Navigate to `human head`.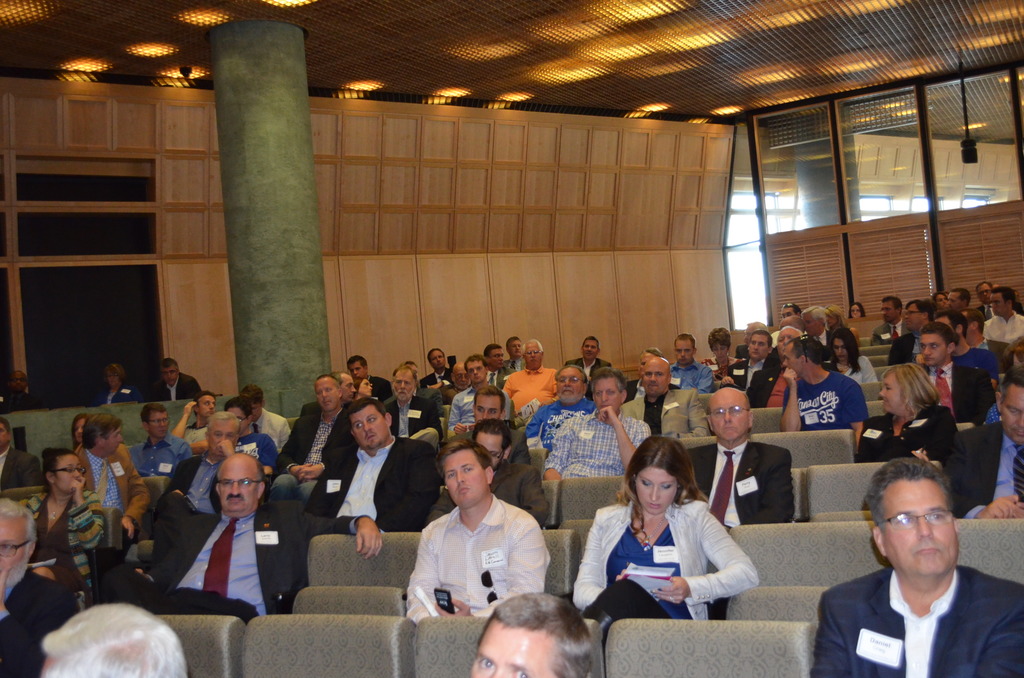
Navigation target: (left=590, top=366, right=630, bottom=414).
